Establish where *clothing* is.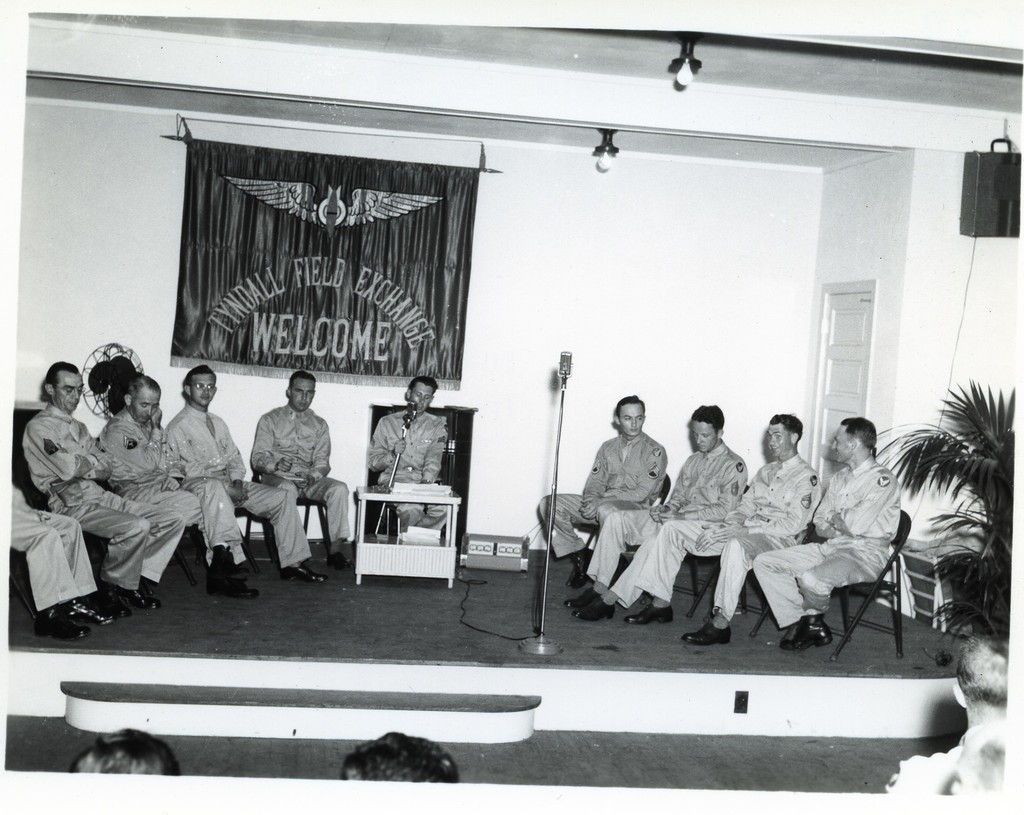
Established at rect(20, 405, 188, 591).
